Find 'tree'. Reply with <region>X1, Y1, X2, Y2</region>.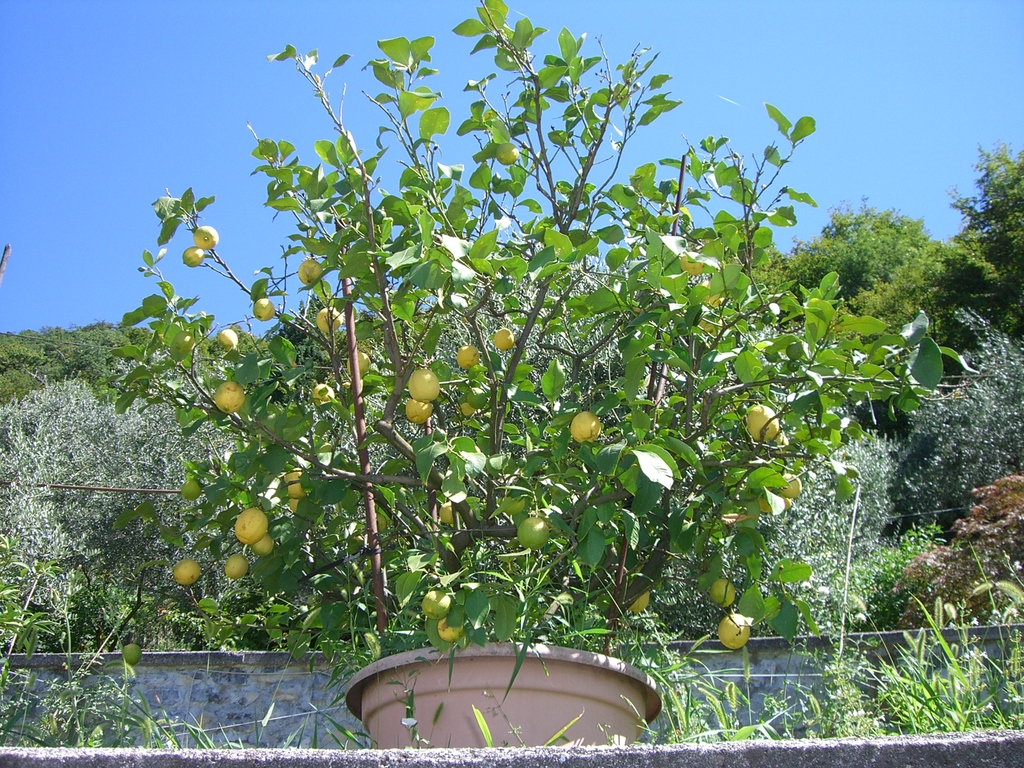
<region>835, 235, 1008, 385</region>.
